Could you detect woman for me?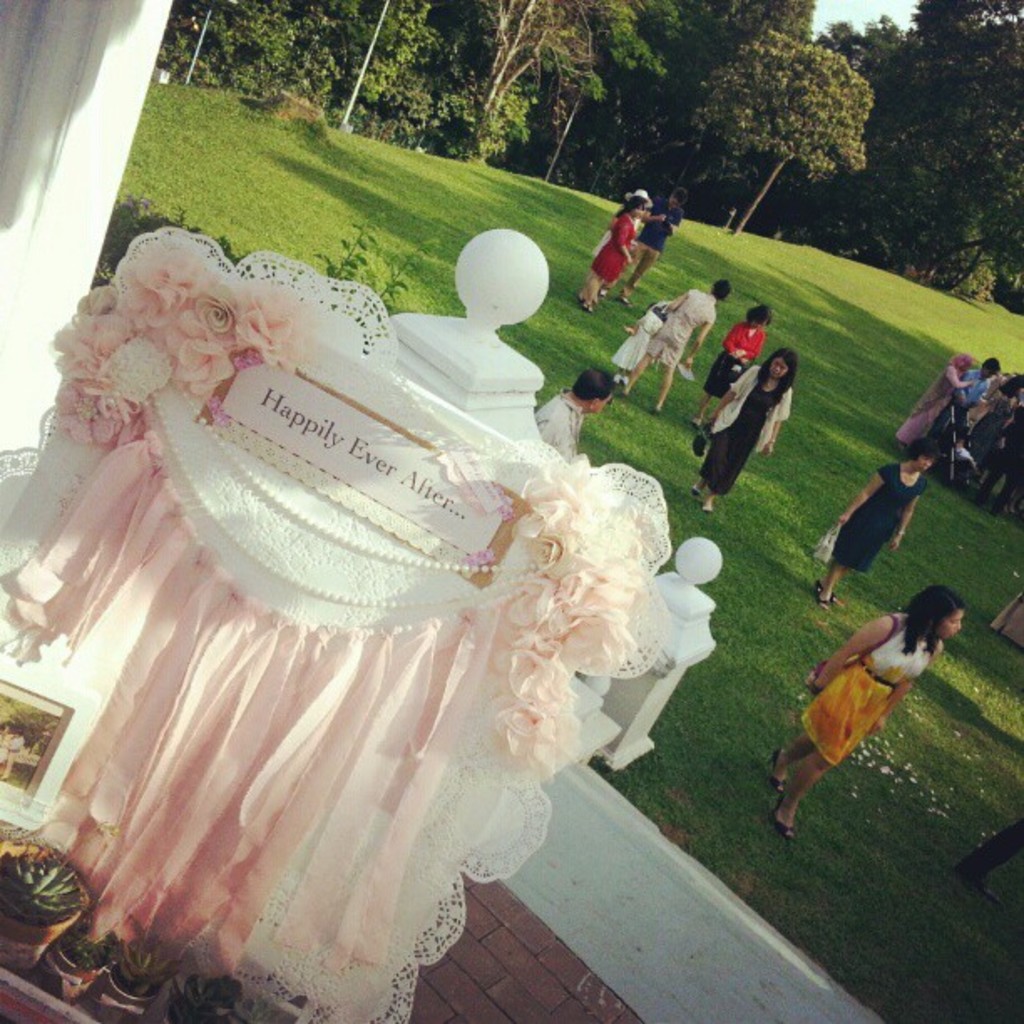
Detection result: 686 303 780 433.
